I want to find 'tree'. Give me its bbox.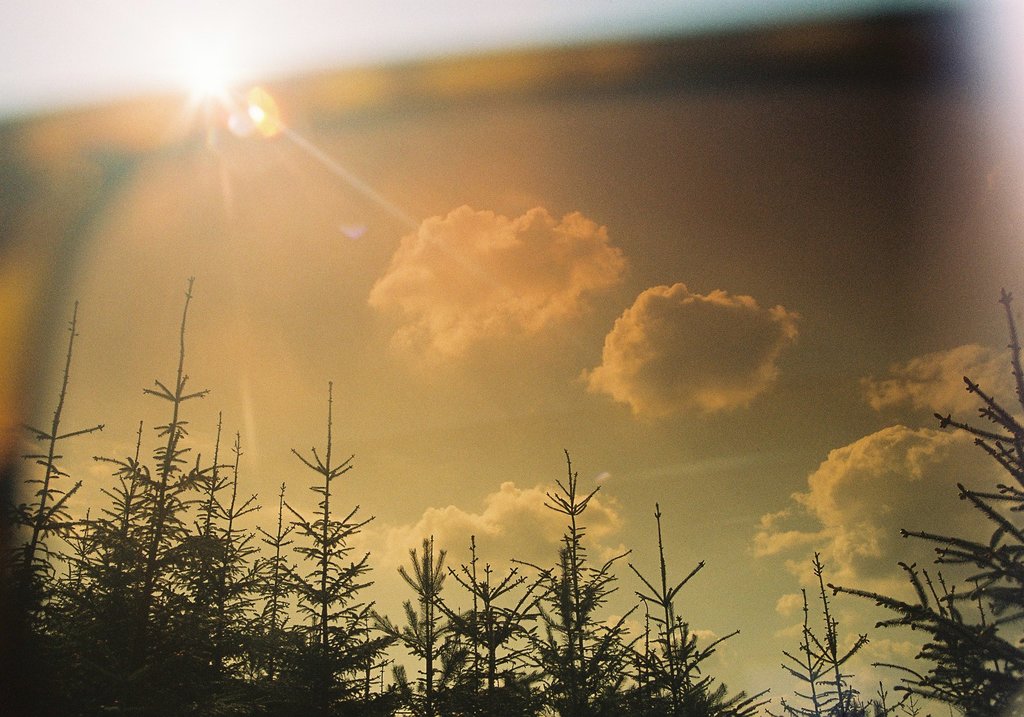
49:419:150:714.
